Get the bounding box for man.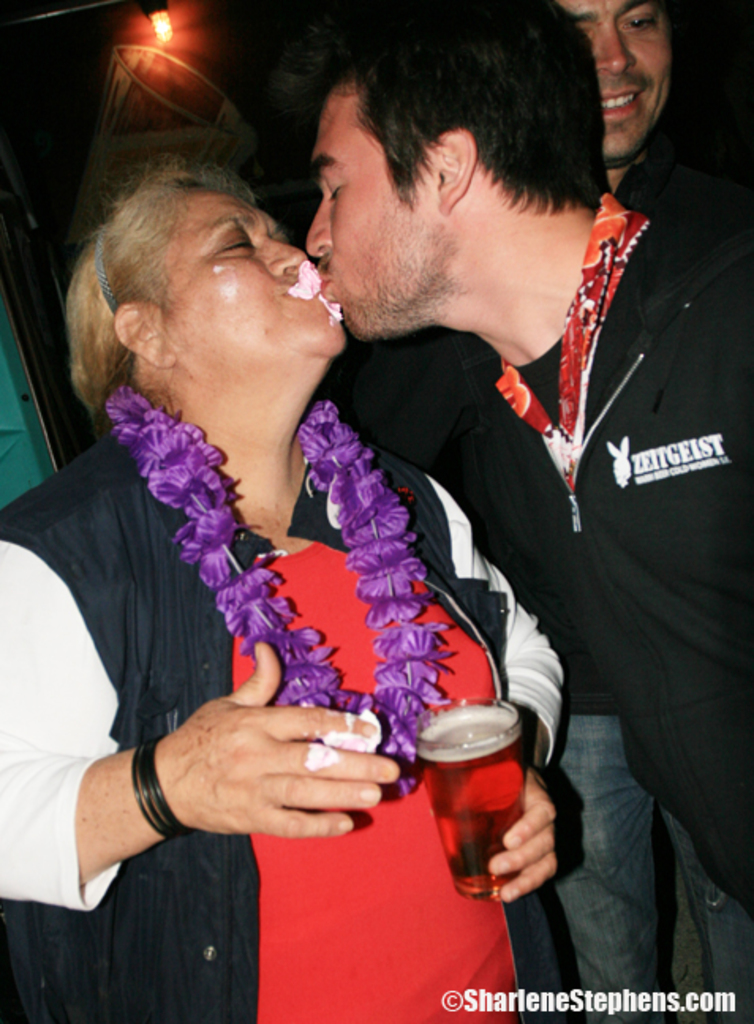
[544, 0, 752, 1022].
